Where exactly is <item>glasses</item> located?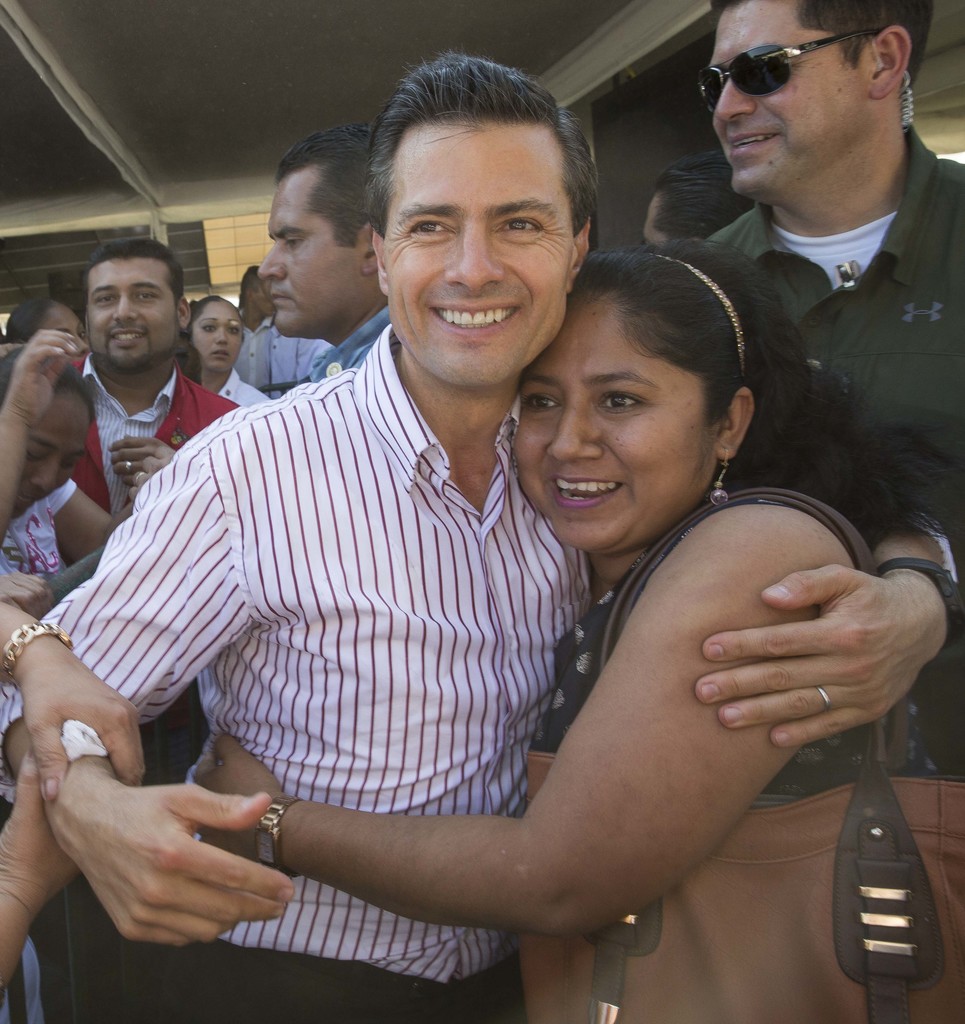
Its bounding box is <box>695,31,857,109</box>.
